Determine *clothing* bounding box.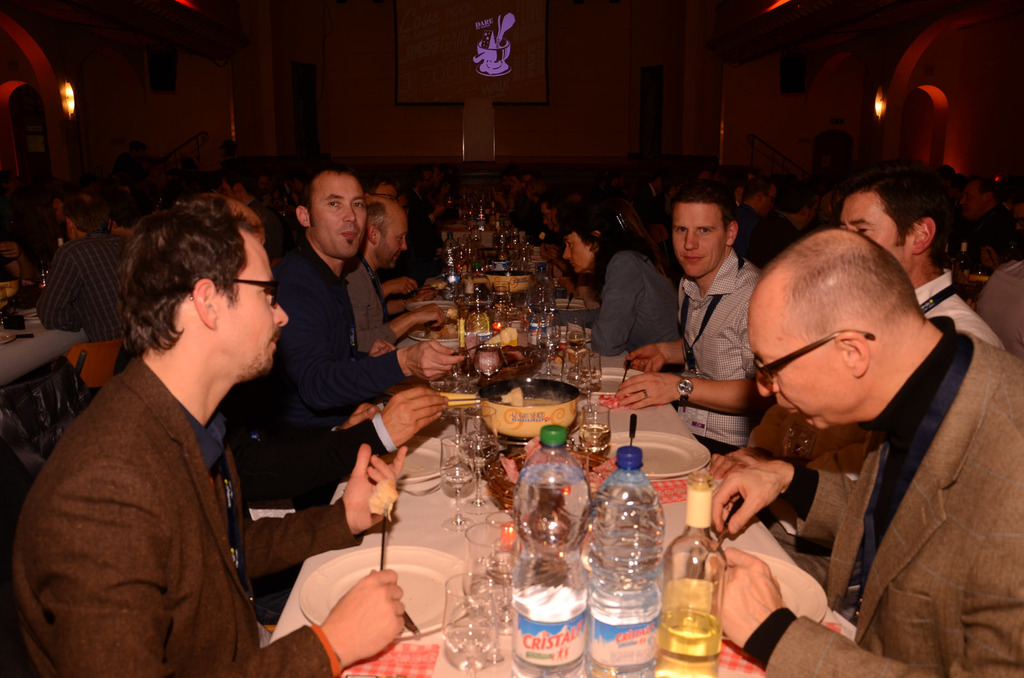
Determined: bbox(733, 318, 1023, 677).
